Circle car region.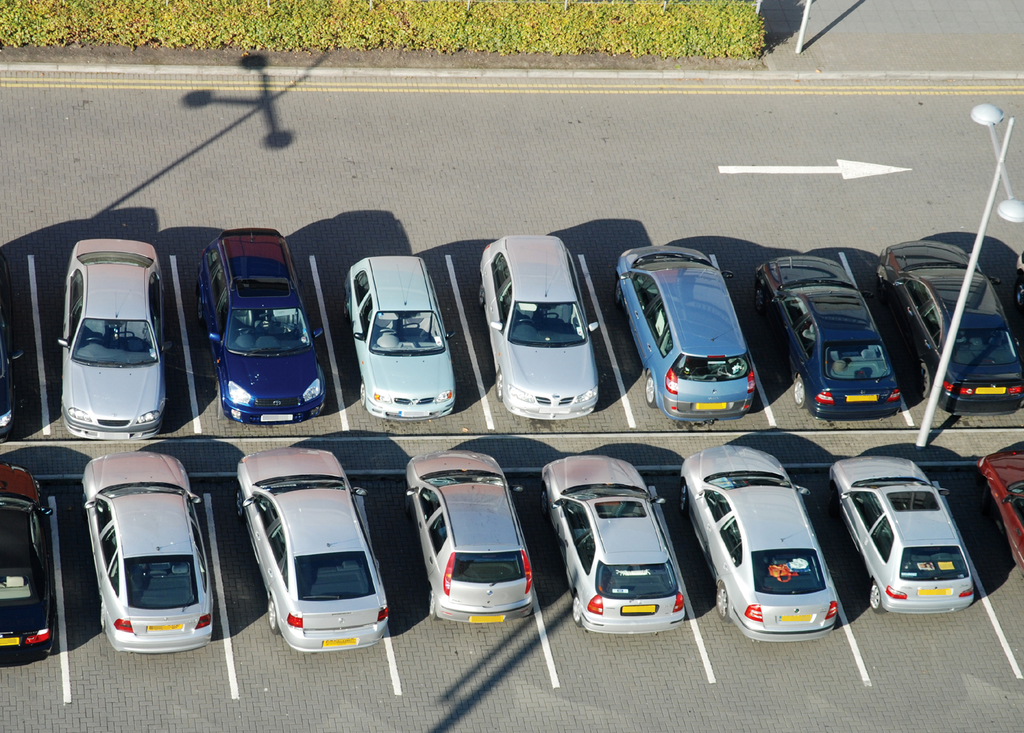
Region: bbox=[860, 243, 1023, 408].
